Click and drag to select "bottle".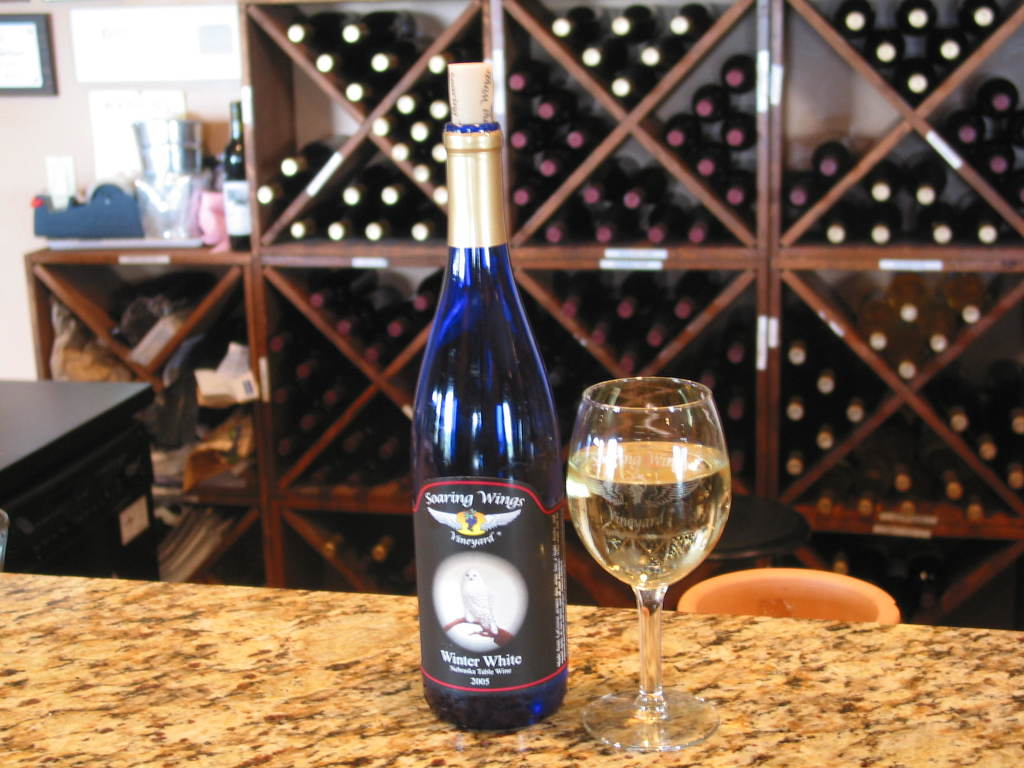
Selection: 866 27 907 73.
